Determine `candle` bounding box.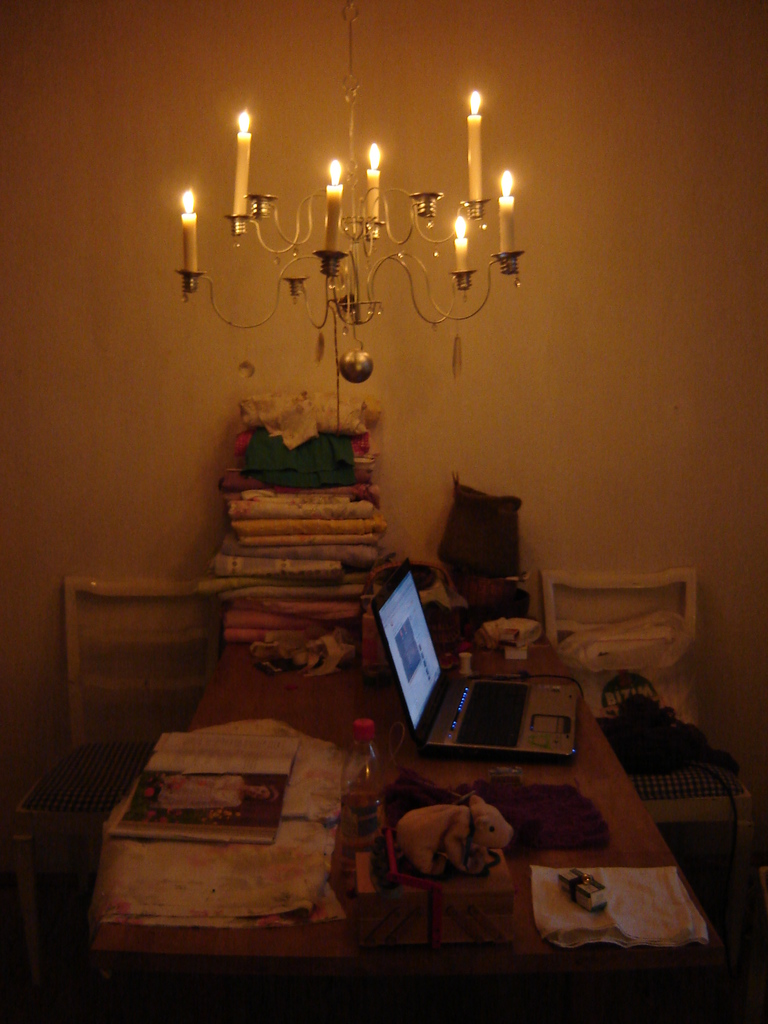
Determined: box=[365, 140, 379, 227].
